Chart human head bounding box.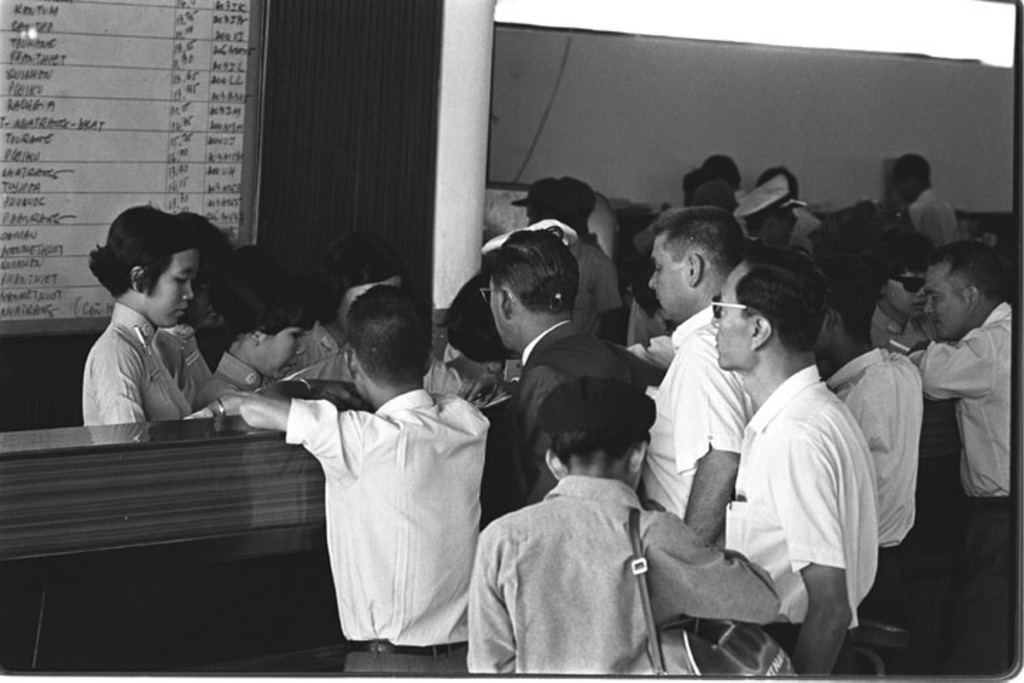
Charted: [left=532, top=378, right=657, bottom=494].
